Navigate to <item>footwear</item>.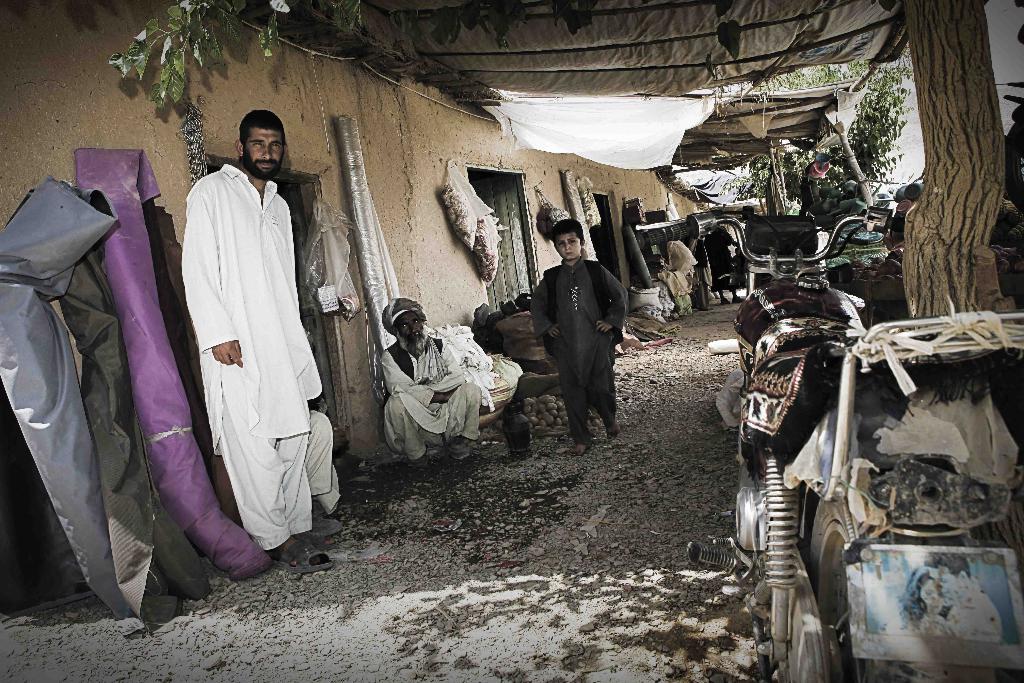
Navigation target: 406,452,431,466.
